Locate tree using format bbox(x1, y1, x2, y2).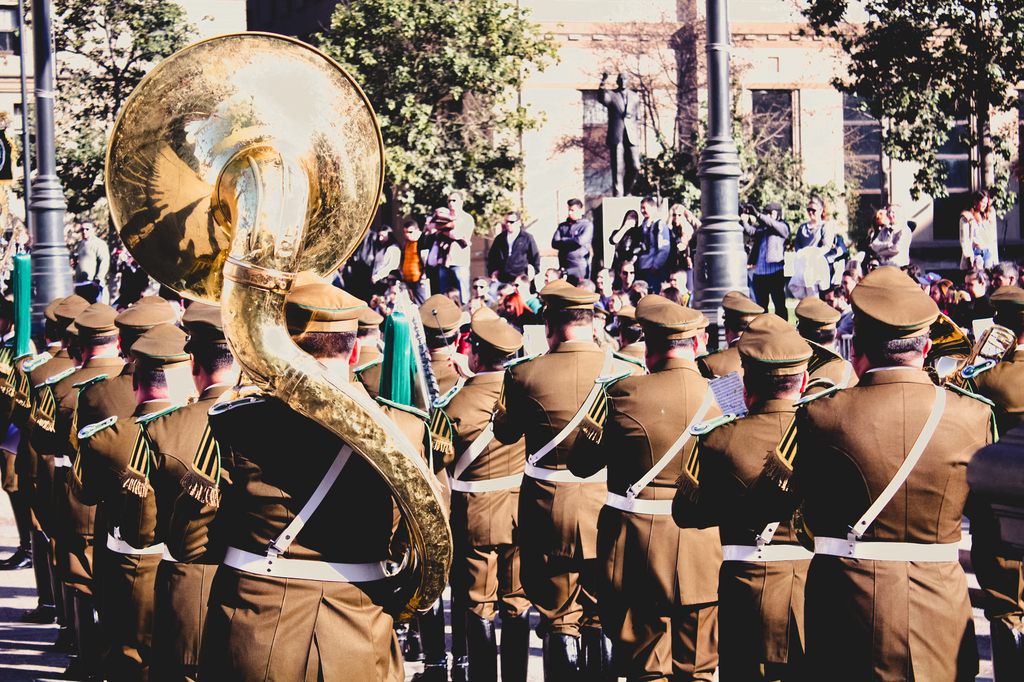
bbox(782, 15, 1020, 274).
